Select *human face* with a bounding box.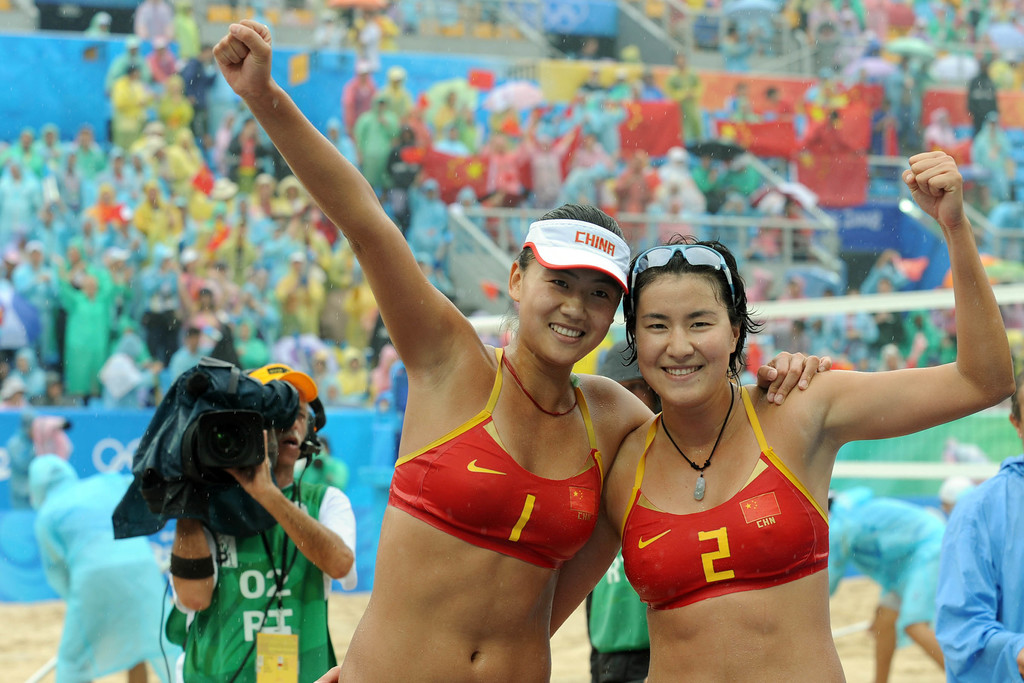
rect(510, 268, 612, 365).
